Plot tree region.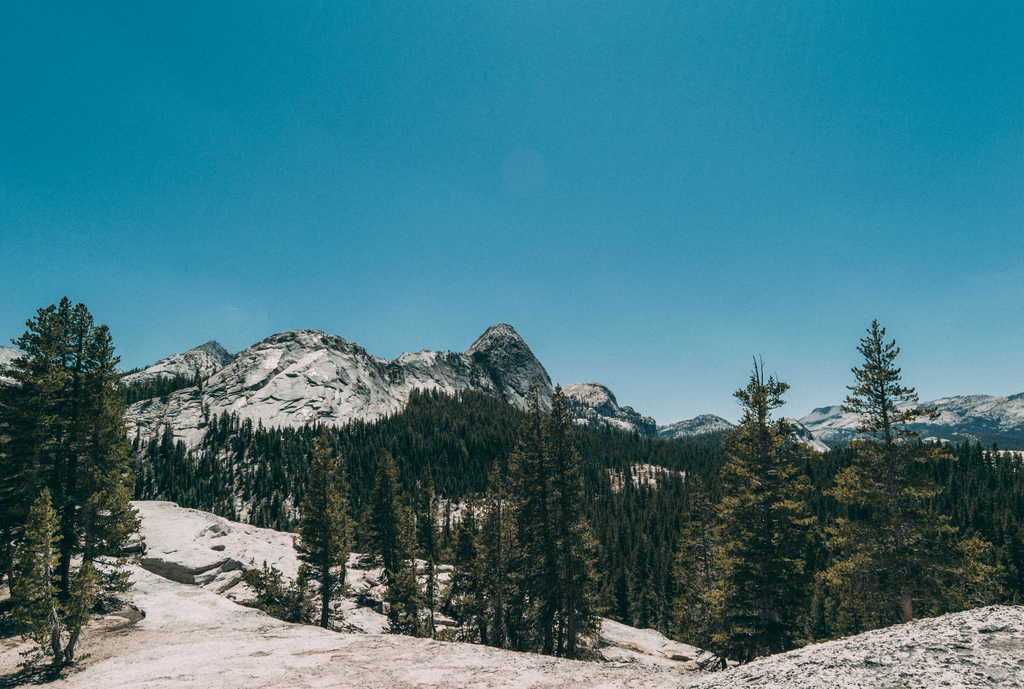
Plotted at locate(13, 277, 138, 653).
